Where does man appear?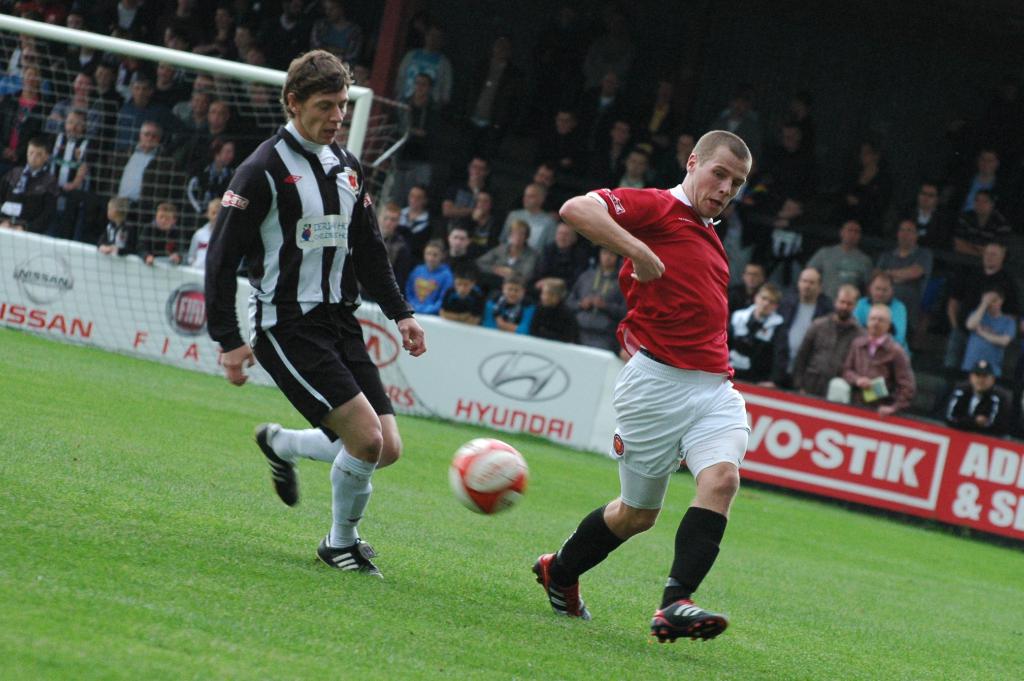
Appears at bbox=[438, 156, 492, 230].
